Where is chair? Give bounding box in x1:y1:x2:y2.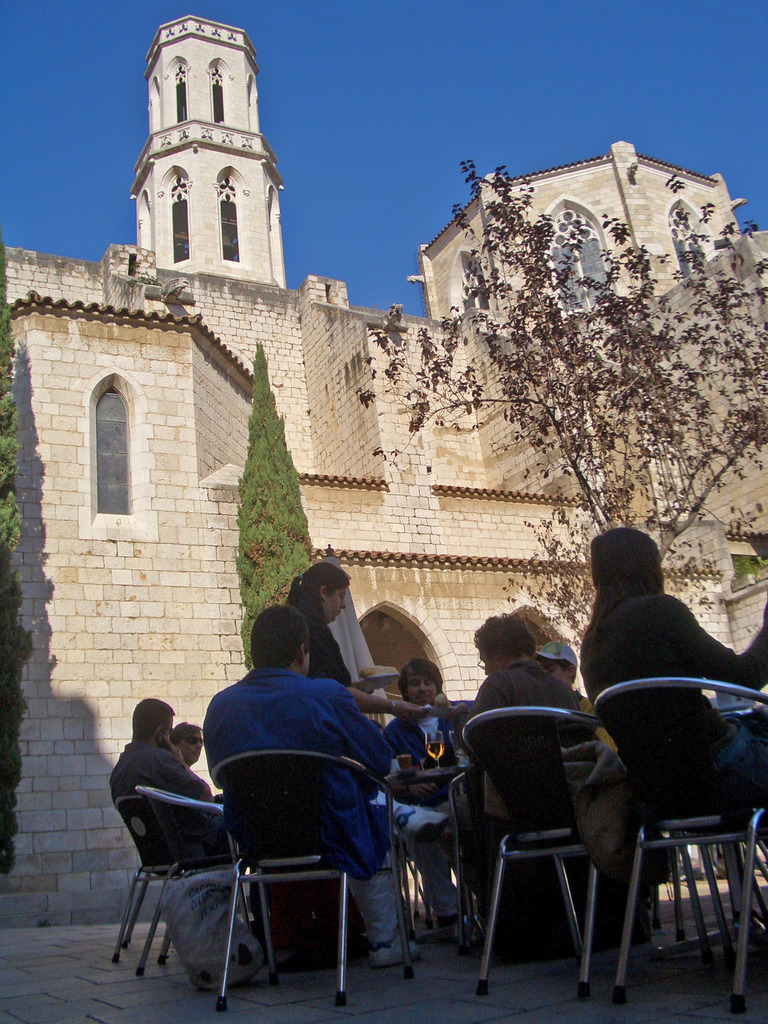
214:749:422:1013.
